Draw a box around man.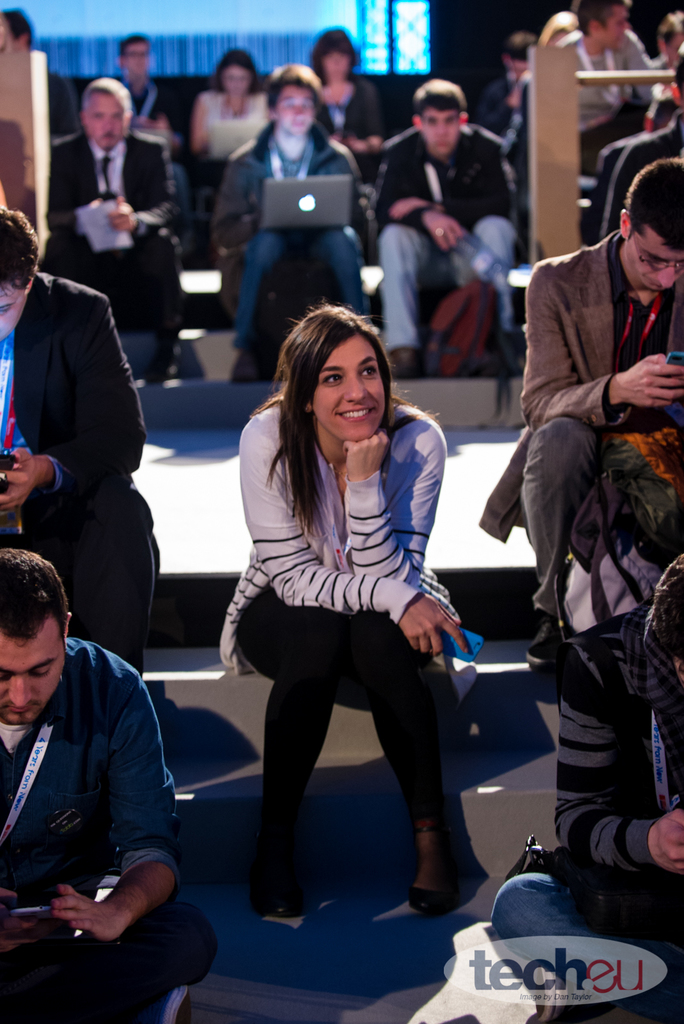
region(478, 159, 683, 669).
